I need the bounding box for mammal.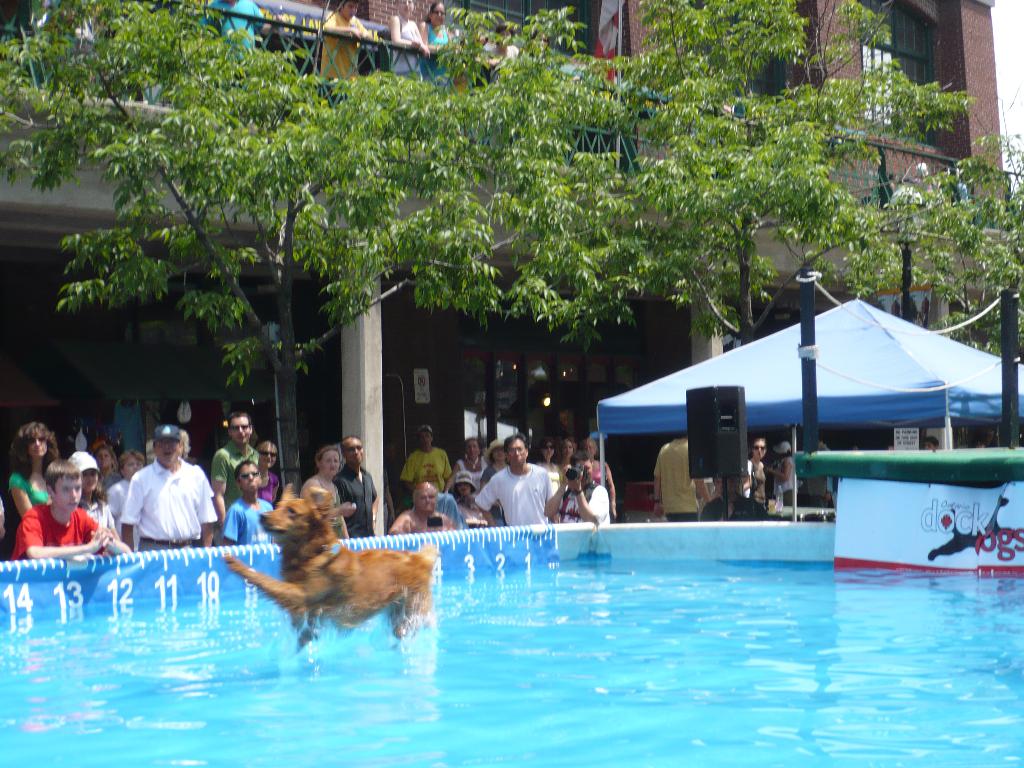
Here it is: BBox(547, 452, 609, 521).
